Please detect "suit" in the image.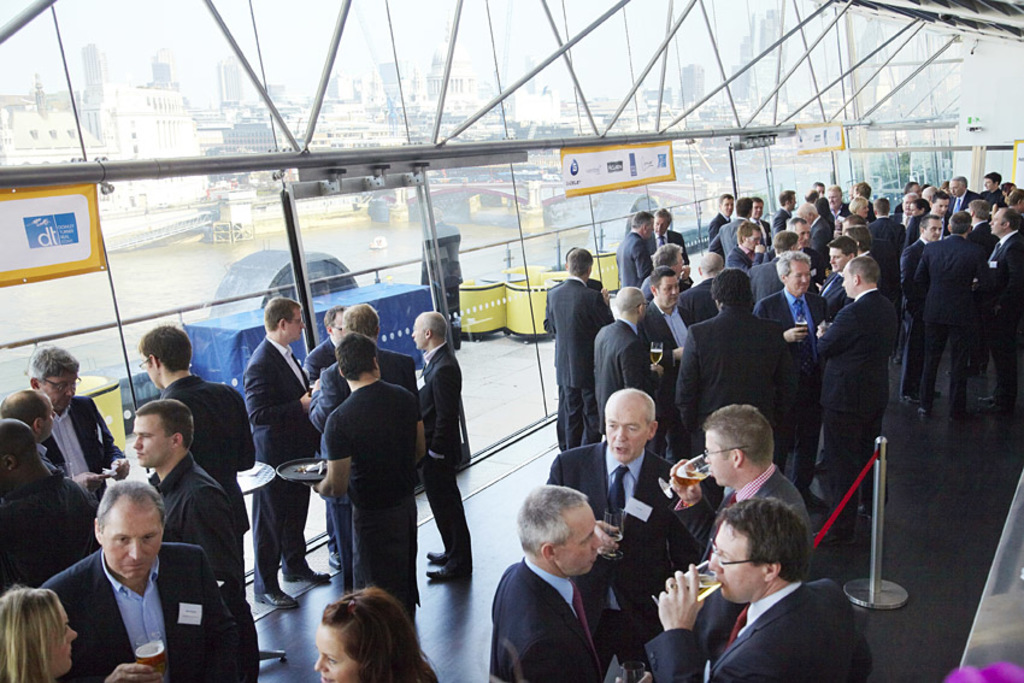
l=770, t=205, r=793, b=239.
